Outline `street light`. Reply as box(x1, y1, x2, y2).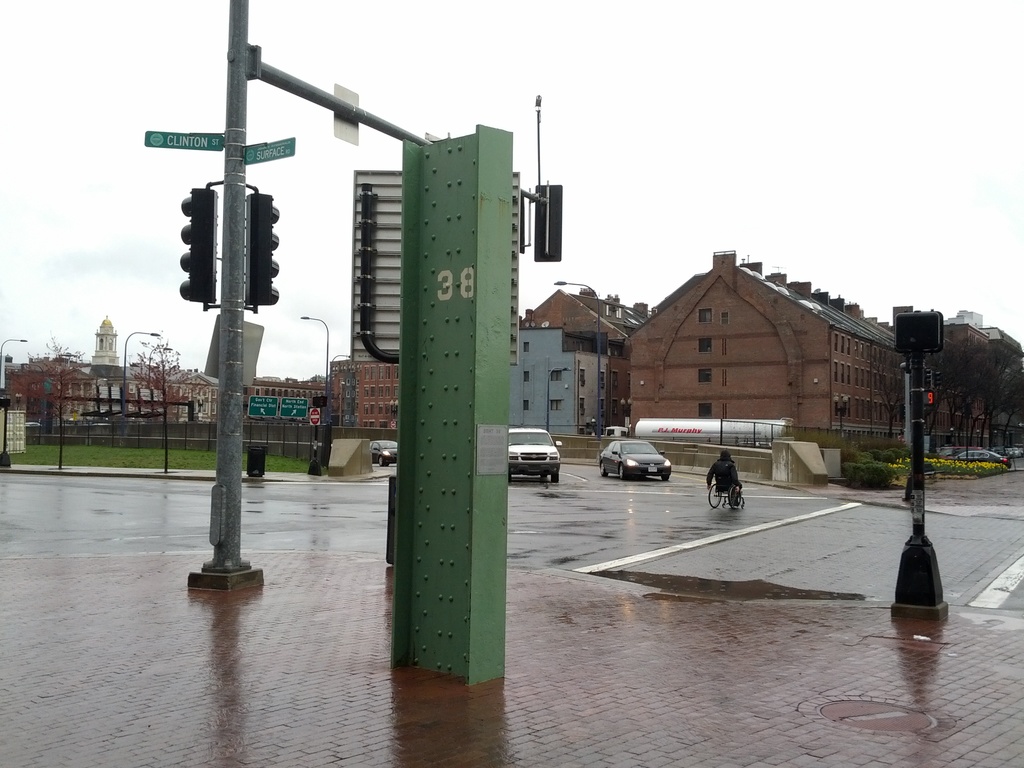
box(123, 330, 161, 414).
